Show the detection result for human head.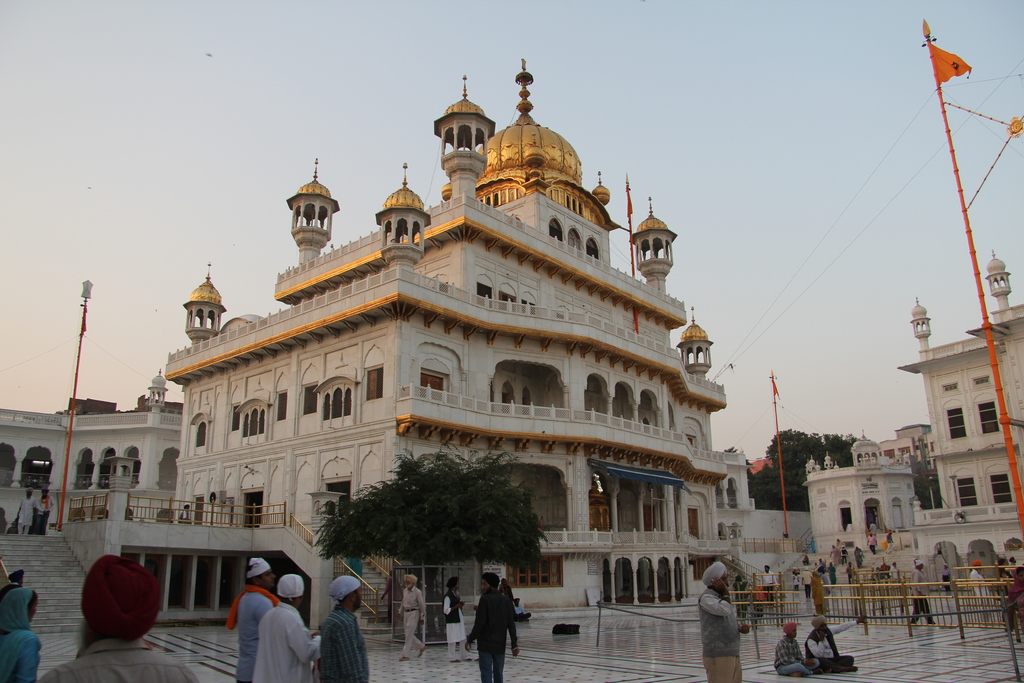
left=783, top=620, right=796, bottom=642.
